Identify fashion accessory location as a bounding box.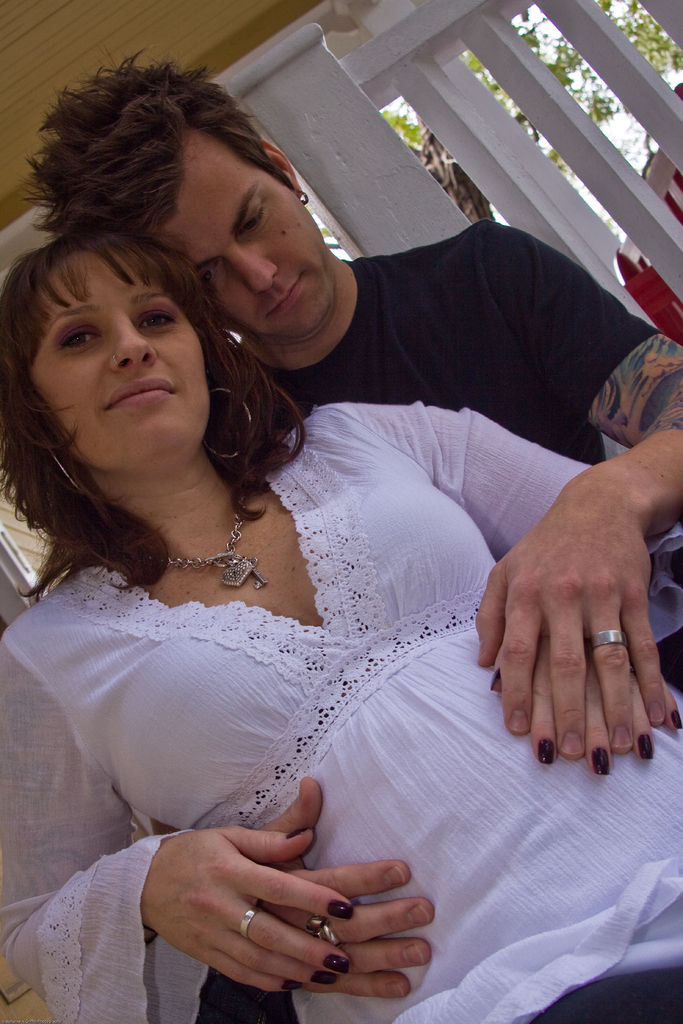
bbox=[590, 629, 627, 652].
